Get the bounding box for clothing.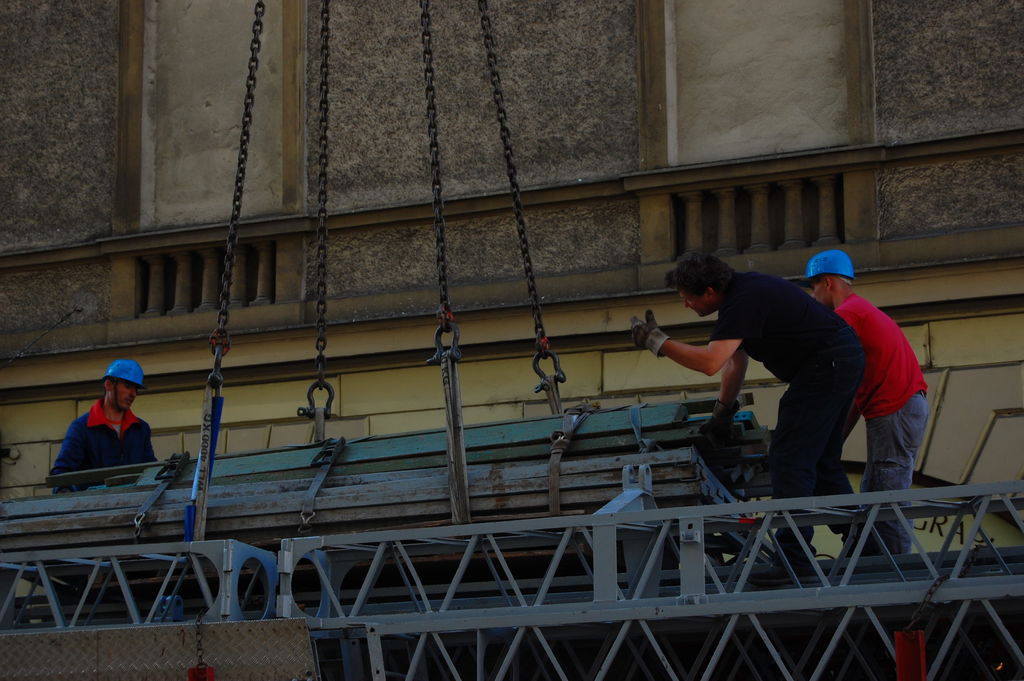
left=47, top=404, right=158, bottom=474.
